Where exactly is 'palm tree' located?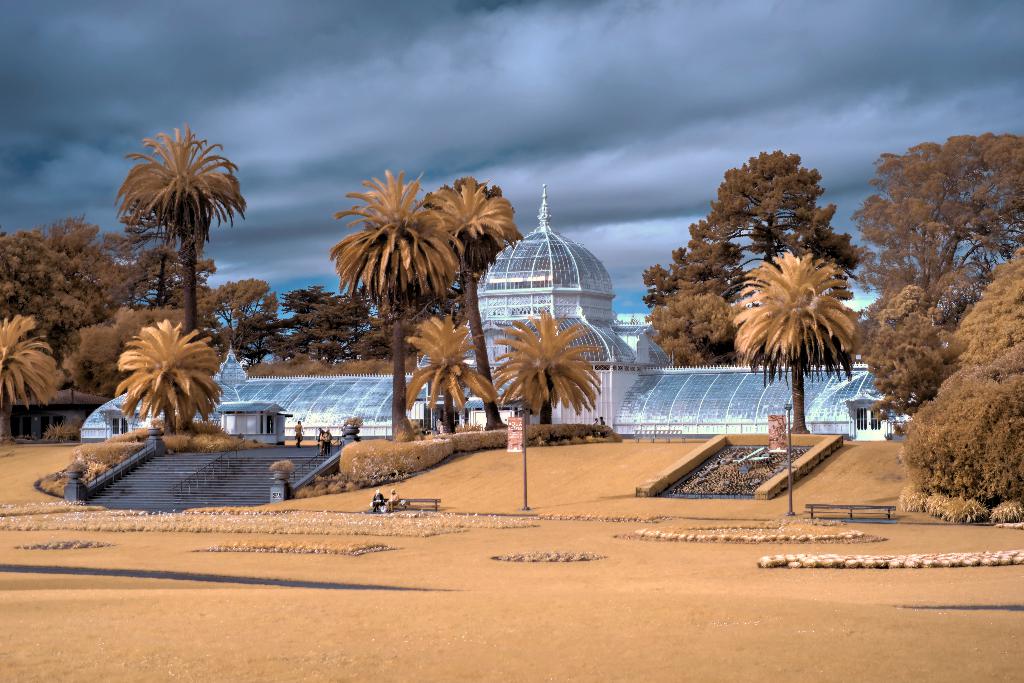
Its bounding box is bbox=[115, 122, 225, 449].
